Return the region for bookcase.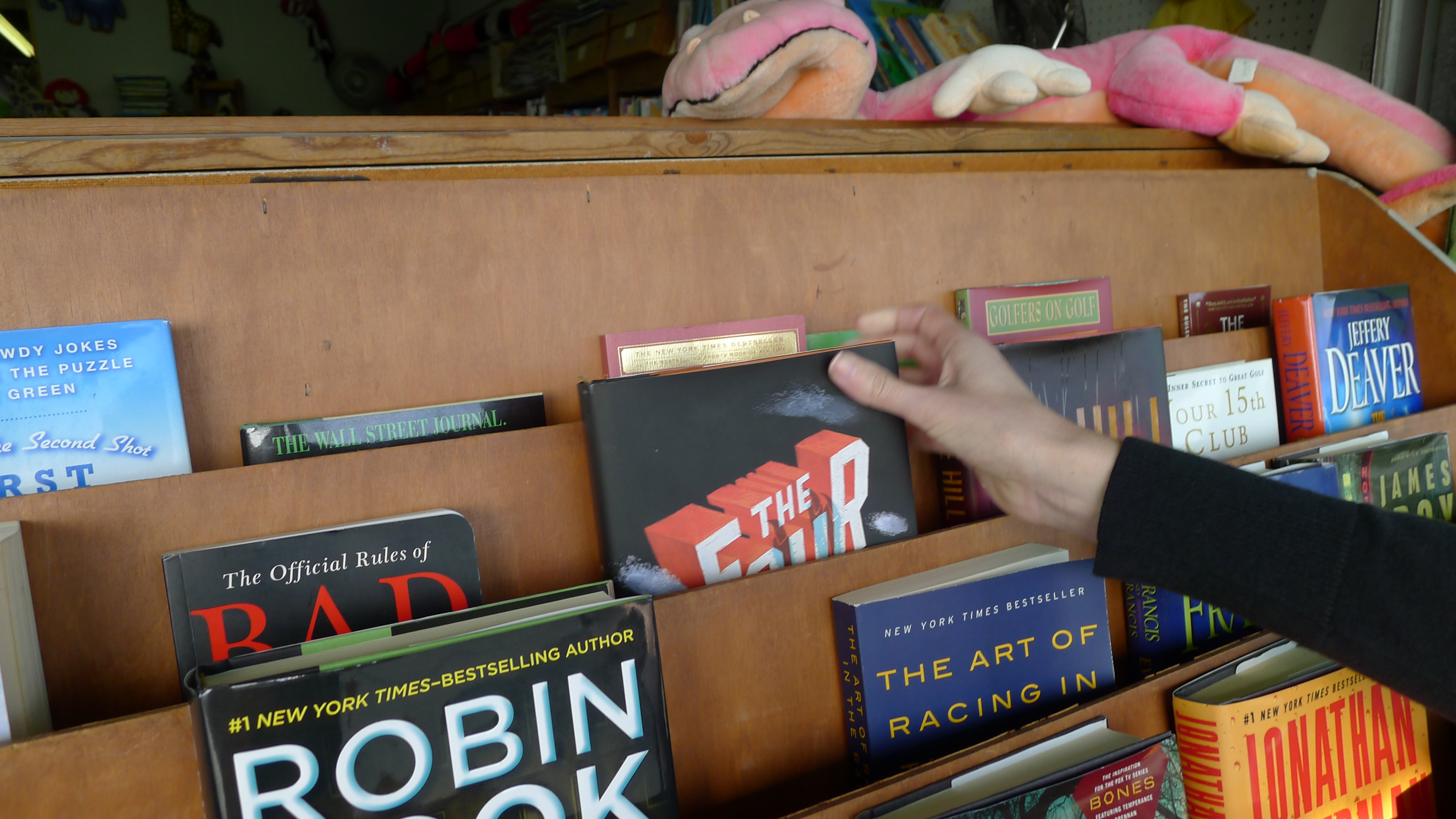
Rect(97, 24, 534, 301).
